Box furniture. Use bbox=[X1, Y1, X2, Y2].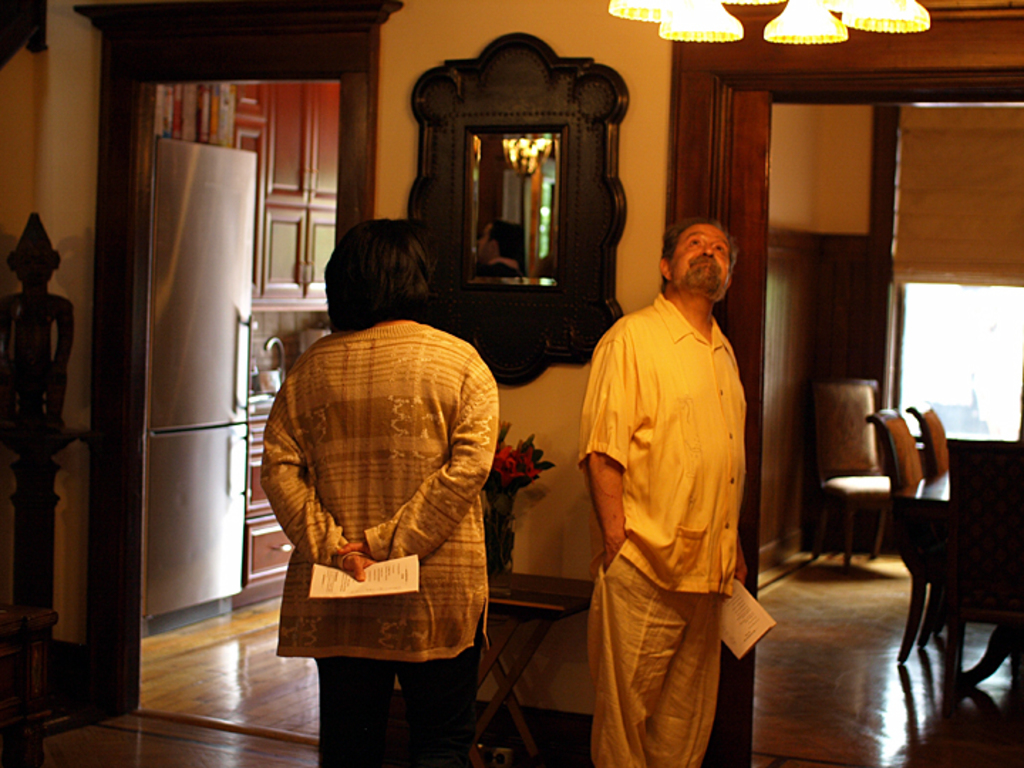
bbox=[863, 405, 946, 660].
